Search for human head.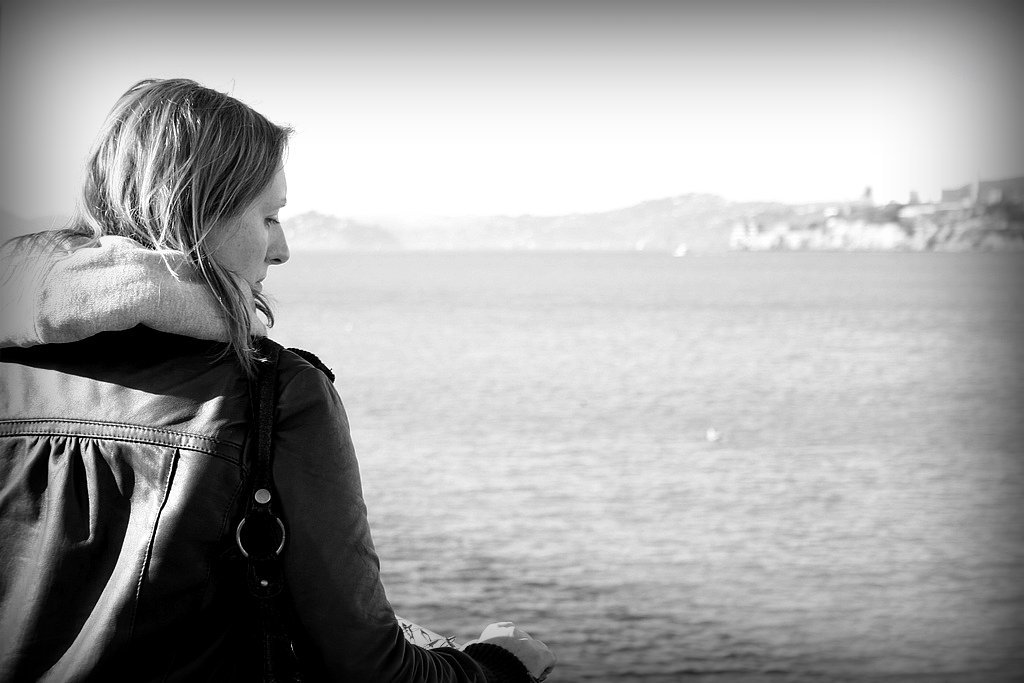
Found at locate(89, 97, 287, 331).
